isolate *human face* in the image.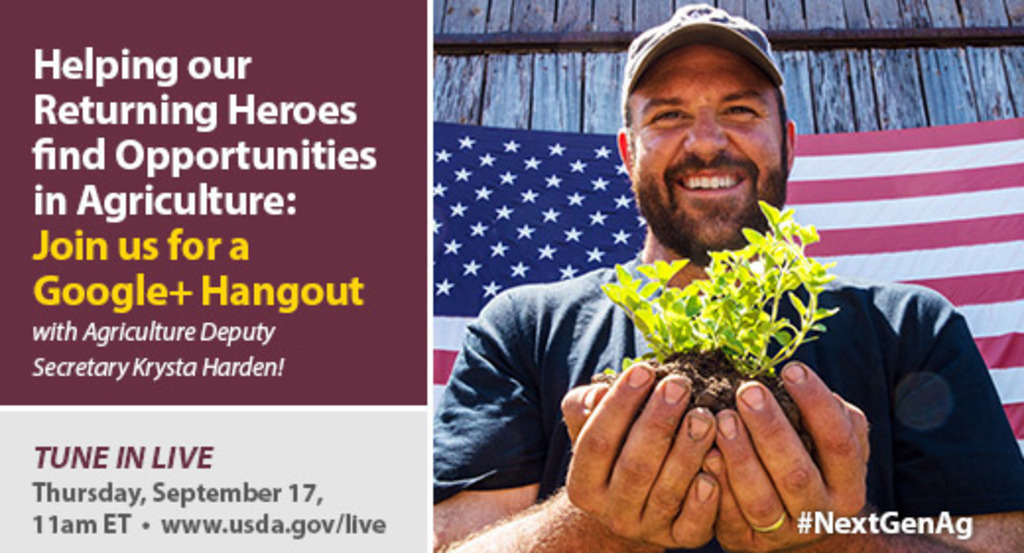
Isolated region: Rect(636, 43, 778, 268).
